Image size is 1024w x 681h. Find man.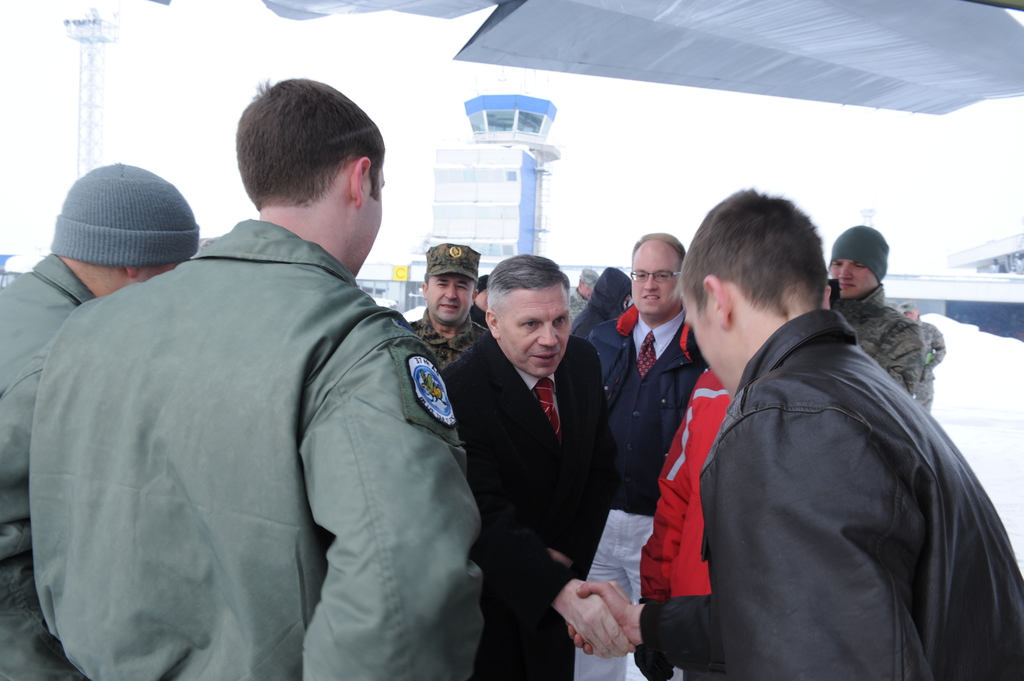
box(568, 267, 602, 317).
